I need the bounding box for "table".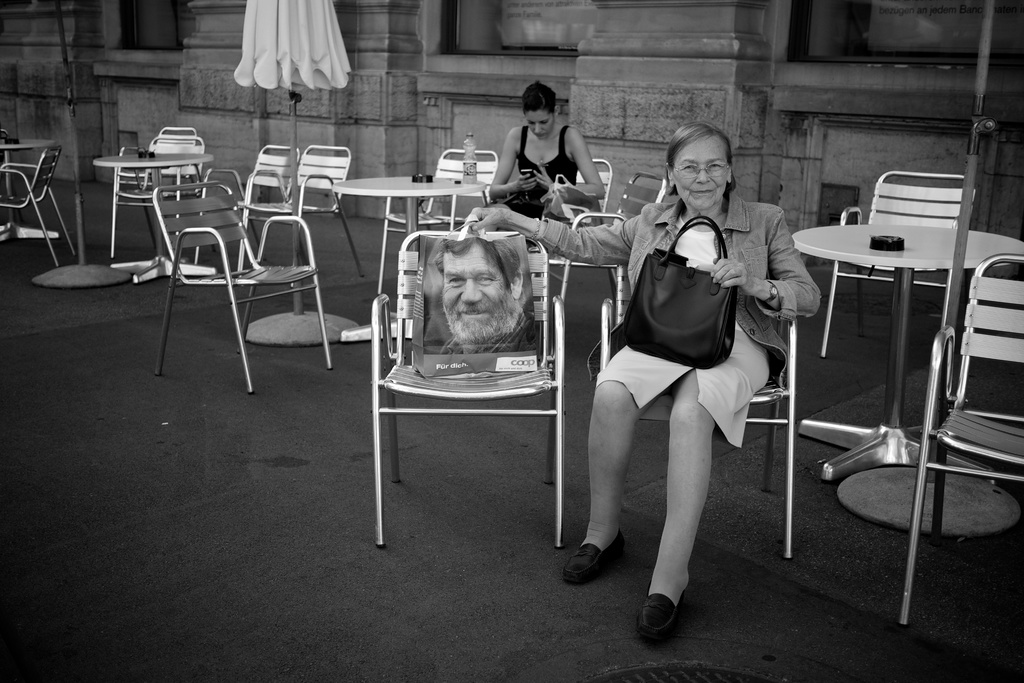
Here it is: select_region(791, 196, 994, 547).
